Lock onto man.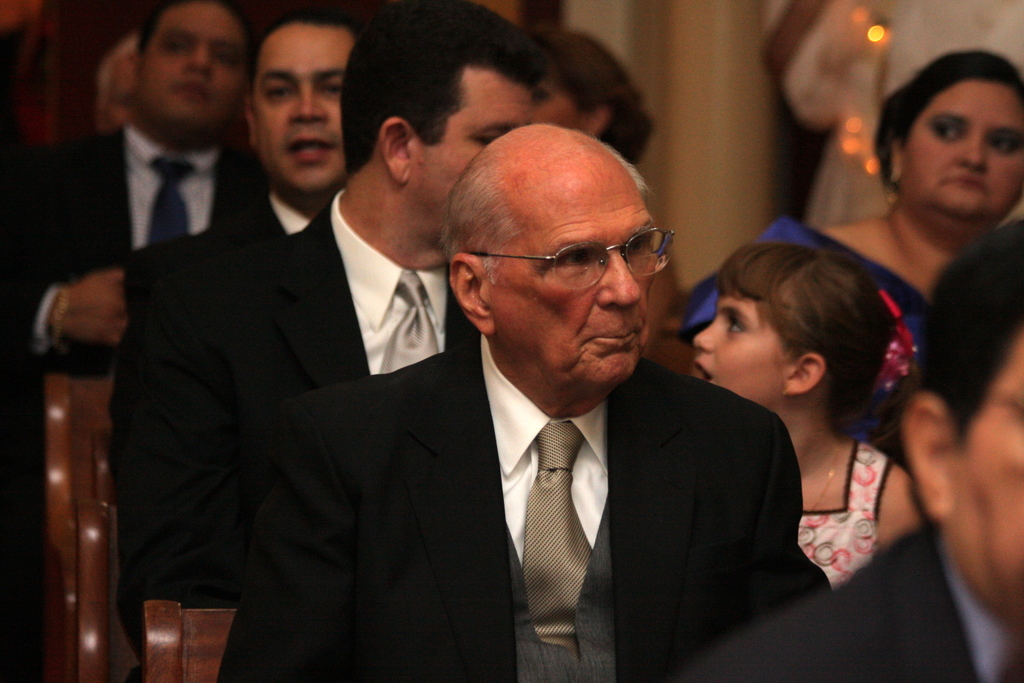
Locked: 100, 38, 136, 133.
